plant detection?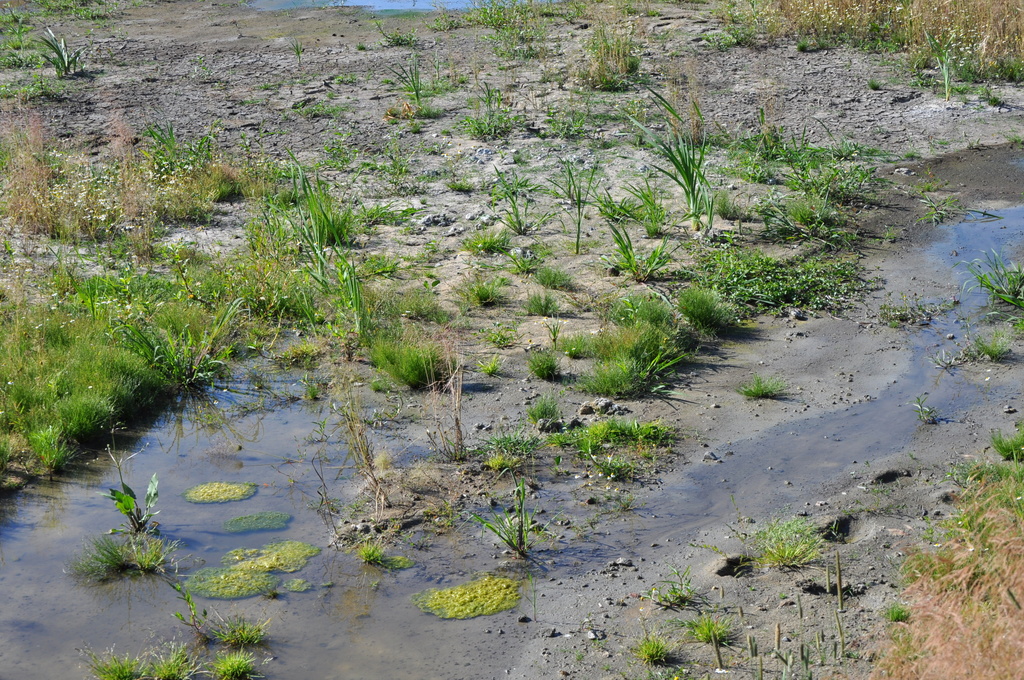
BBox(954, 241, 1023, 314)
